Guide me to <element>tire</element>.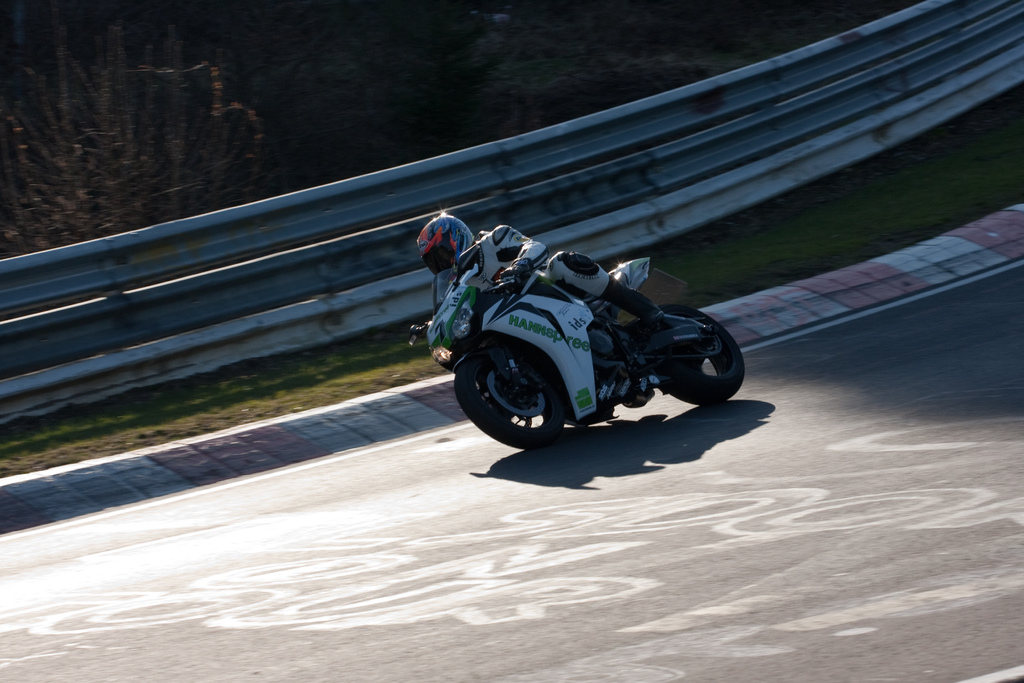
Guidance: <region>451, 342, 577, 442</region>.
